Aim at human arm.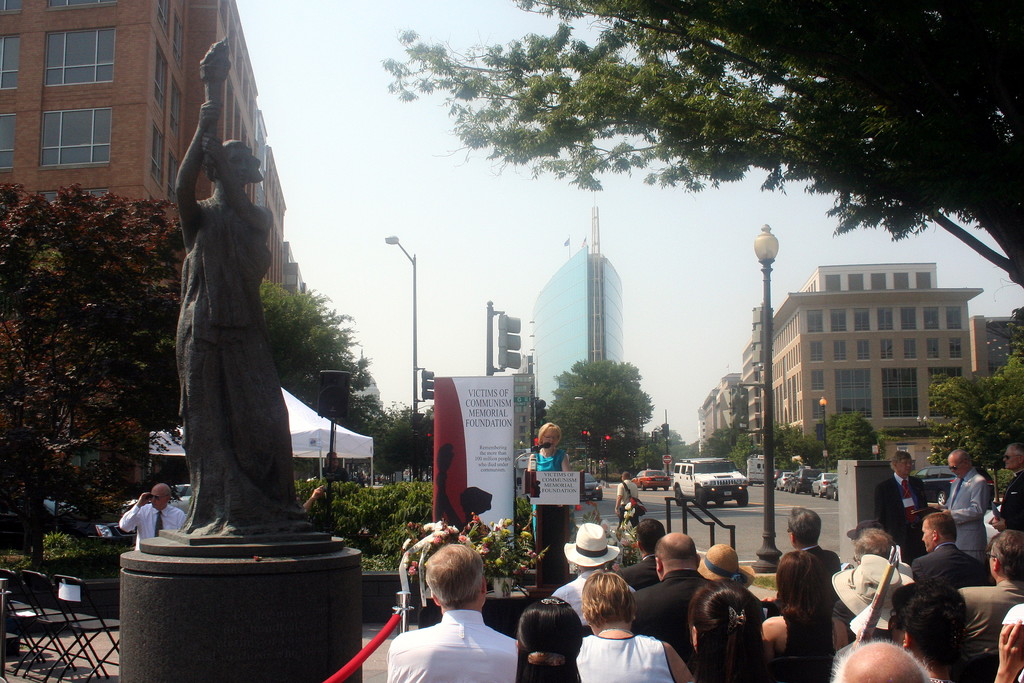
Aimed at (942,480,990,526).
